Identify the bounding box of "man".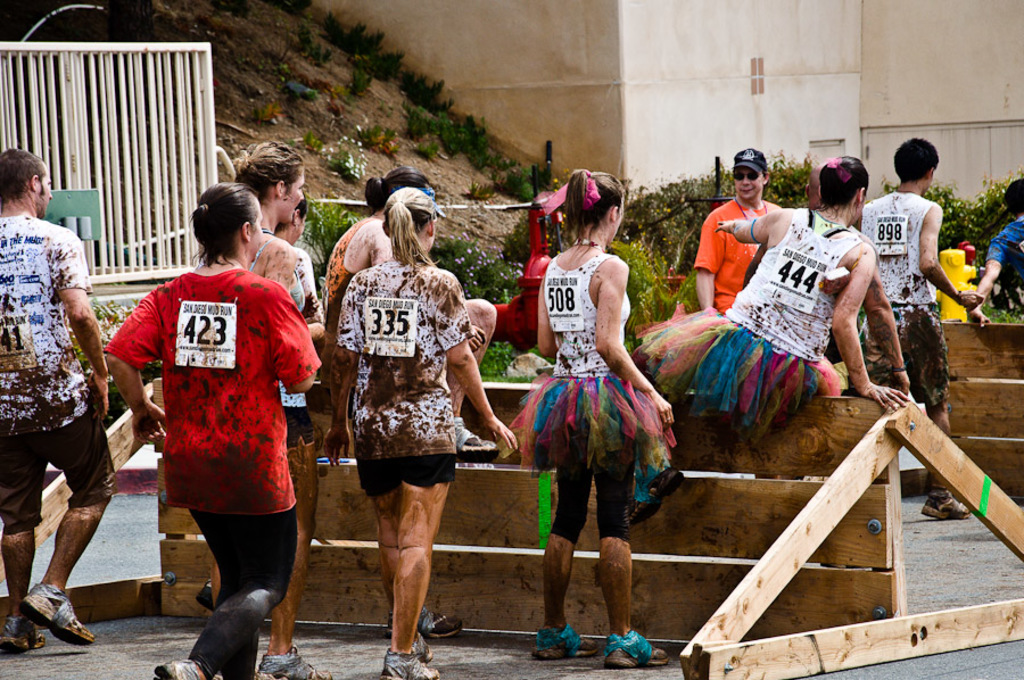
left=853, top=136, right=981, bottom=521.
